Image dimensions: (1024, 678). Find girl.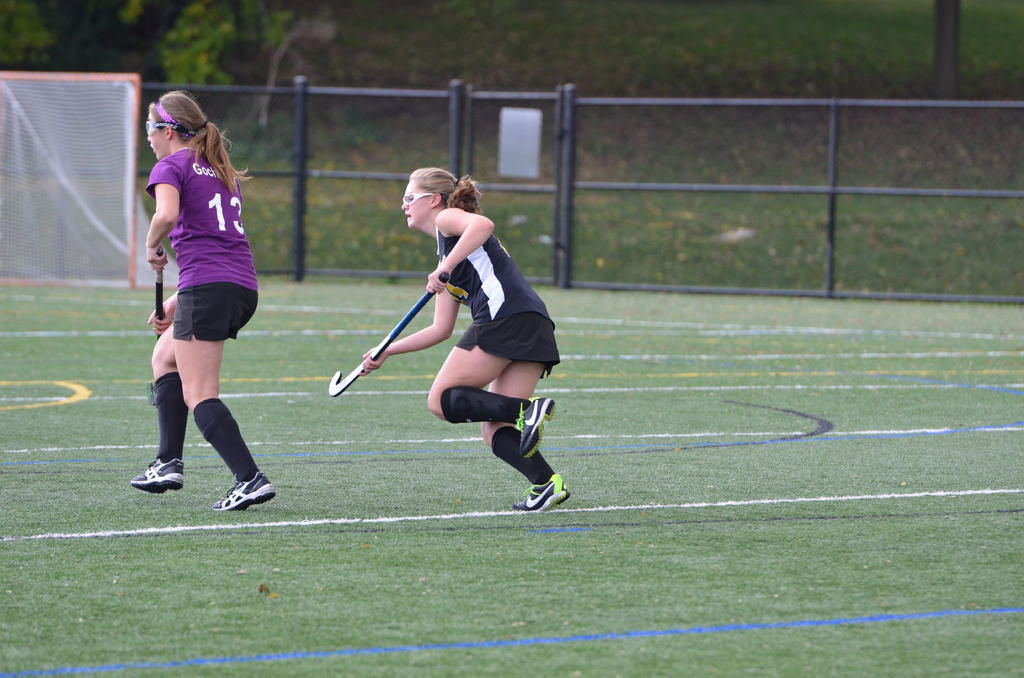
x1=358 y1=167 x2=572 y2=512.
